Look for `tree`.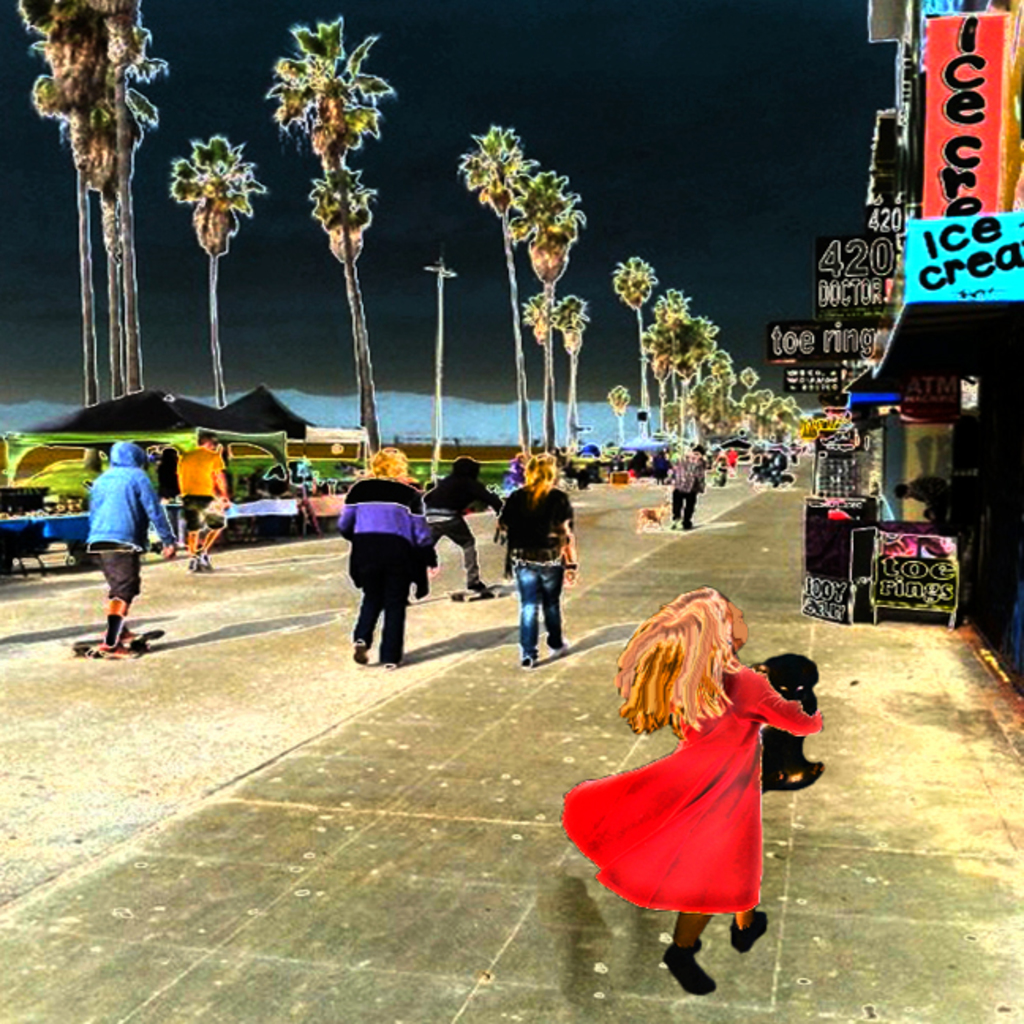
Found: <box>504,163,605,466</box>.
